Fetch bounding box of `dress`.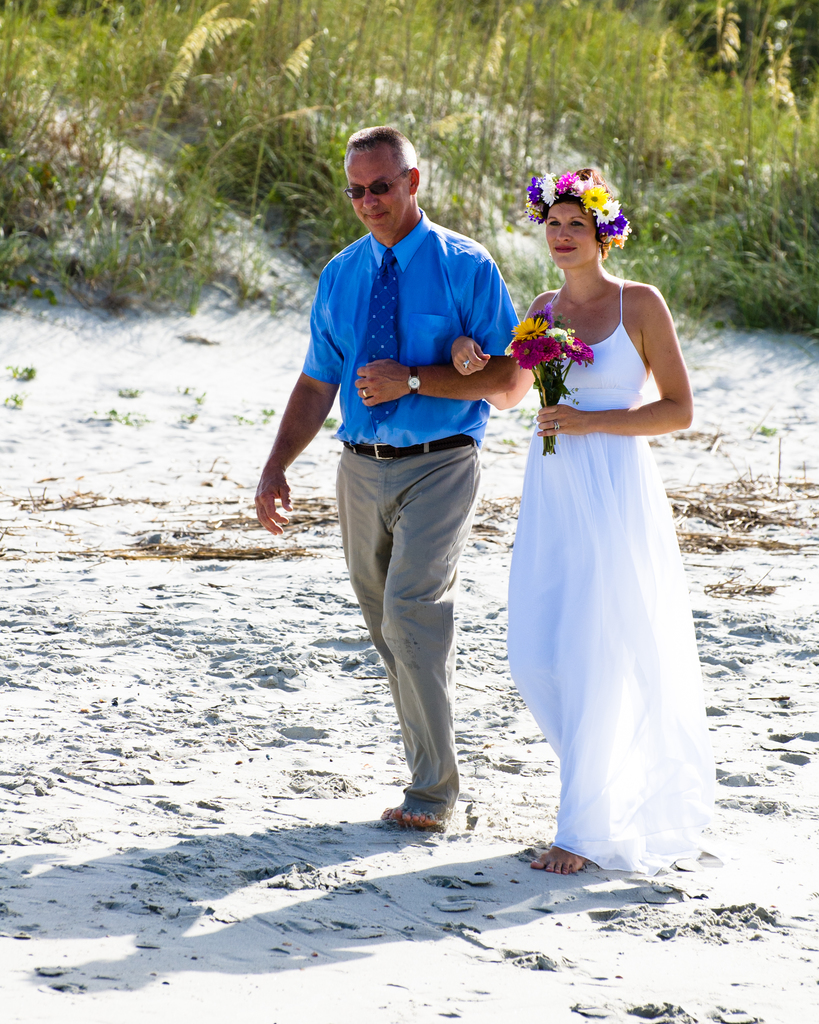
Bbox: <region>502, 213, 722, 890</region>.
